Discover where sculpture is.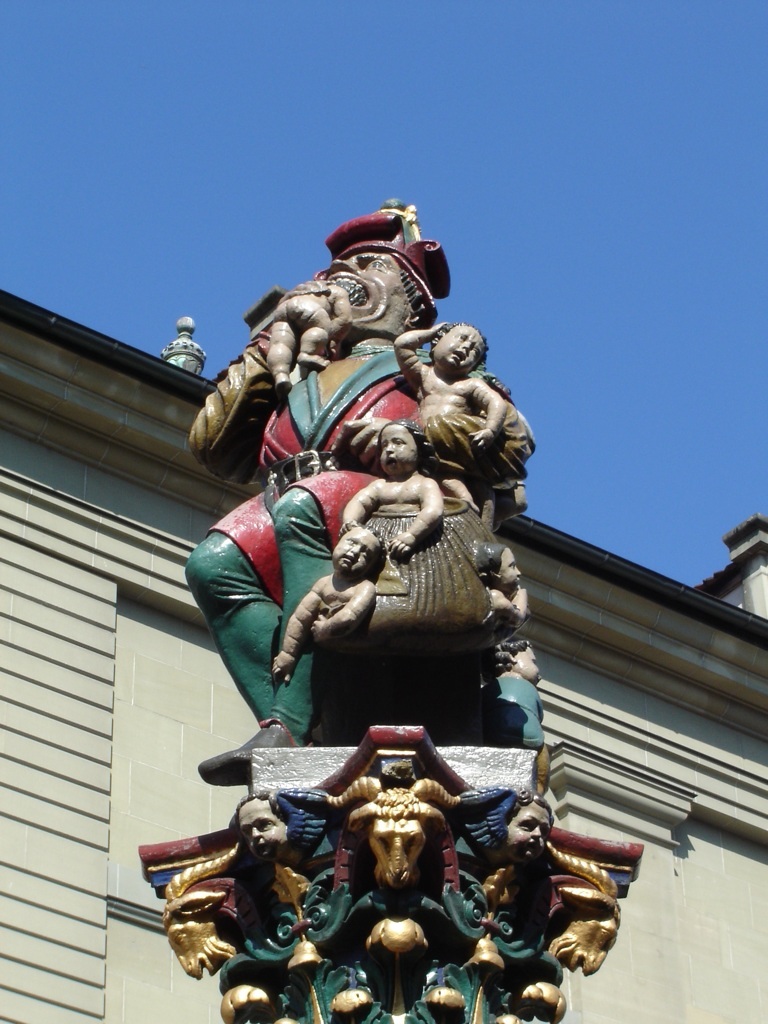
Discovered at [left=267, top=527, right=378, bottom=685].
